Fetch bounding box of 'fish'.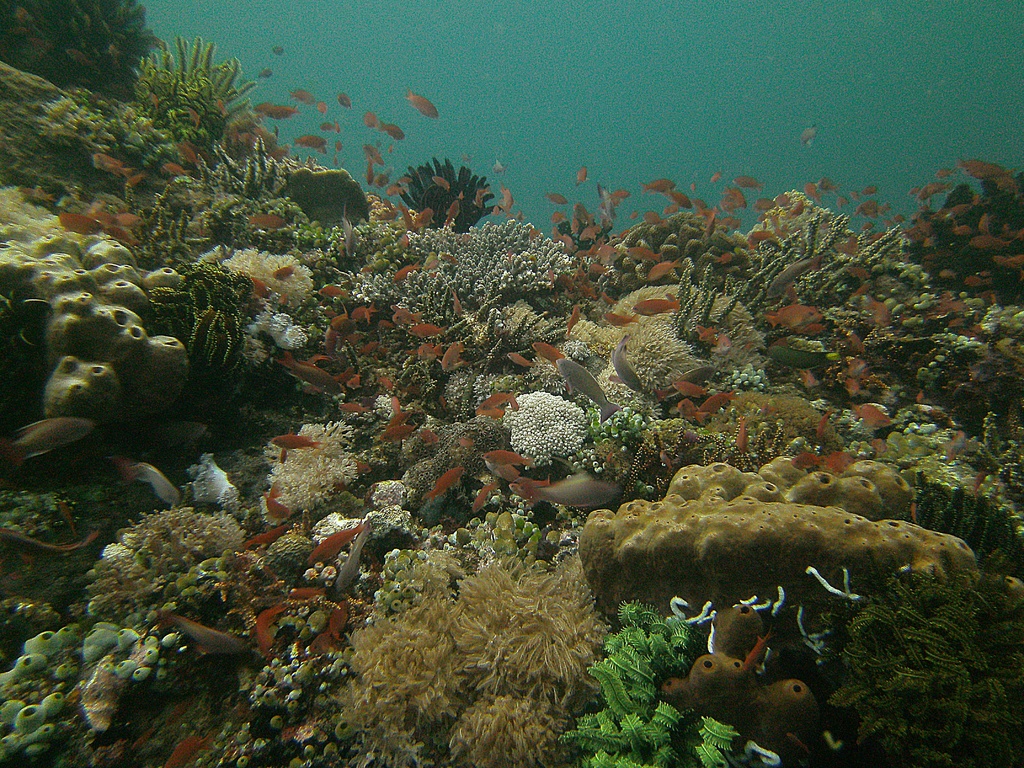
Bbox: bbox(268, 46, 285, 56).
